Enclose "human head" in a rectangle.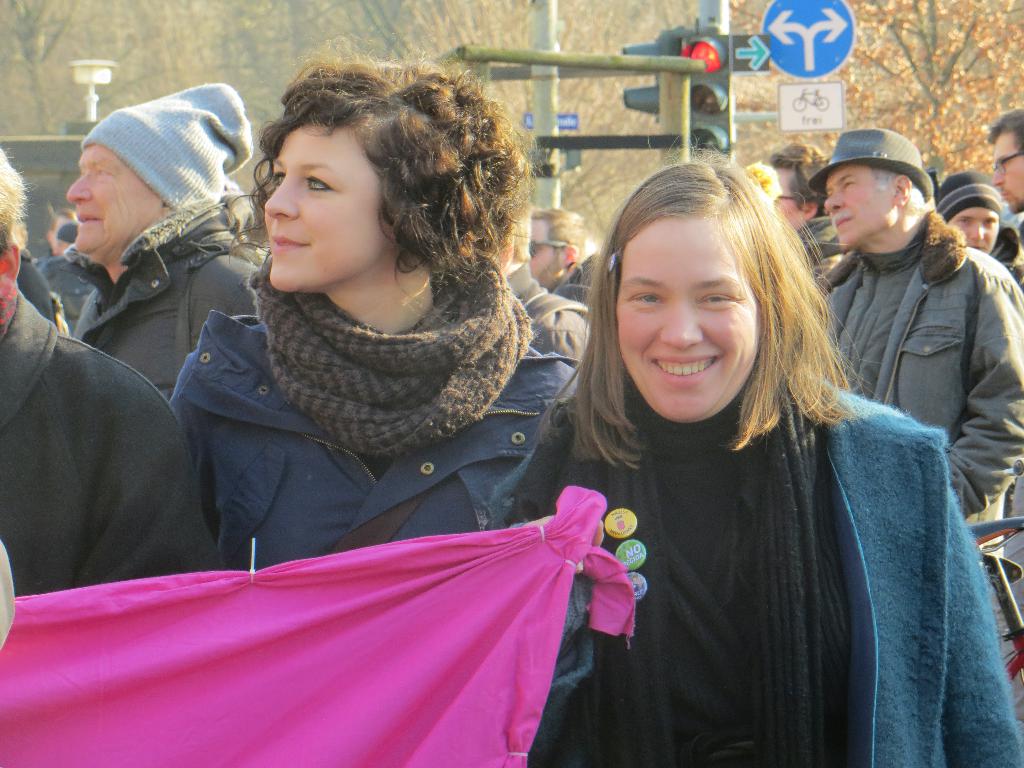
<region>263, 71, 473, 291</region>.
